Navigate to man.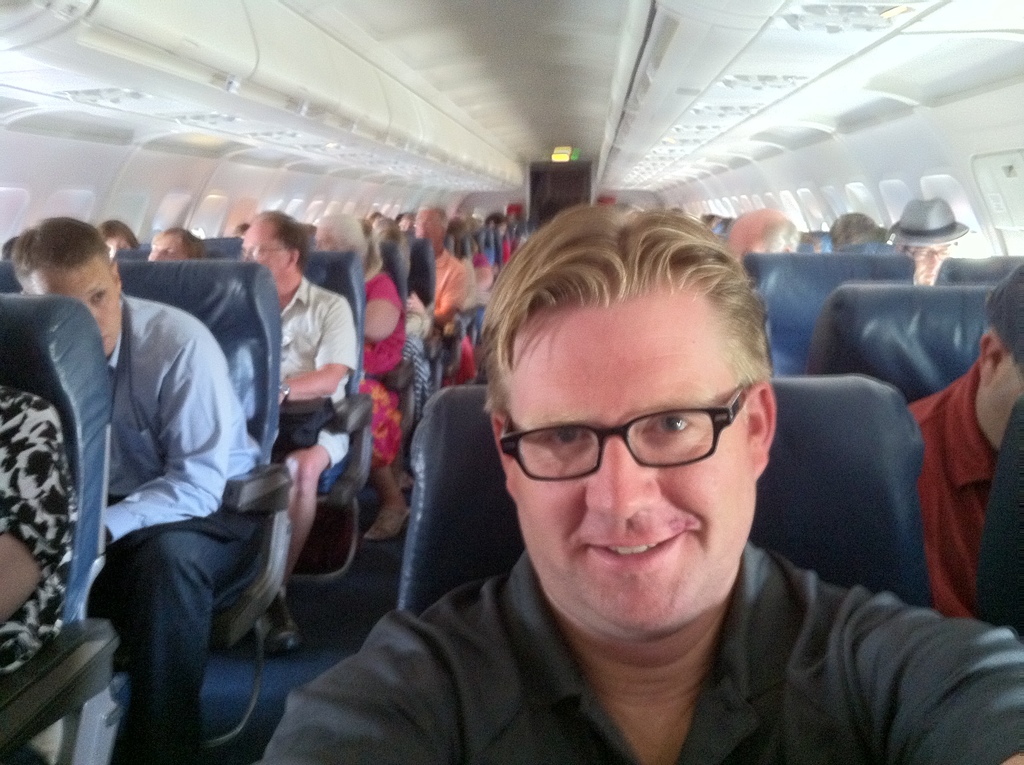
Navigation target: select_region(721, 209, 799, 265).
